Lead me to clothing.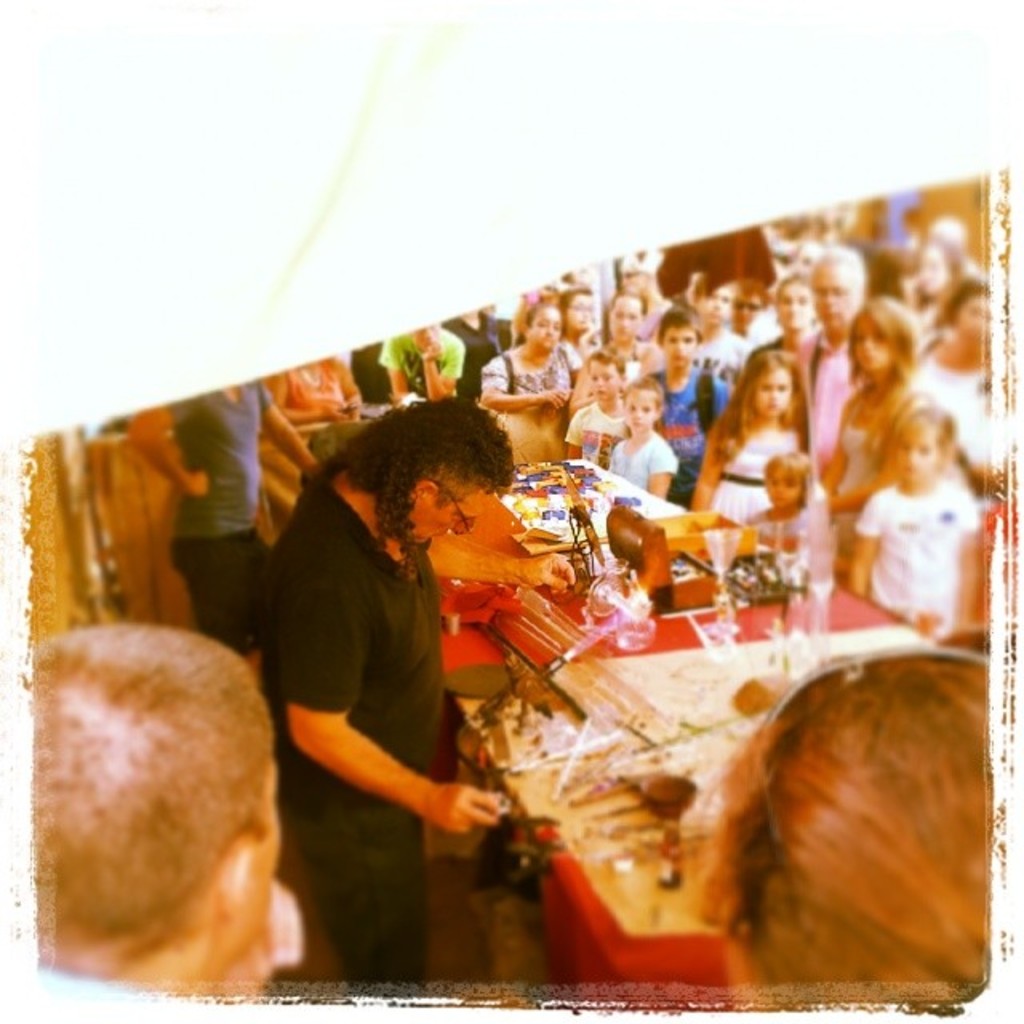
Lead to [490, 341, 584, 474].
